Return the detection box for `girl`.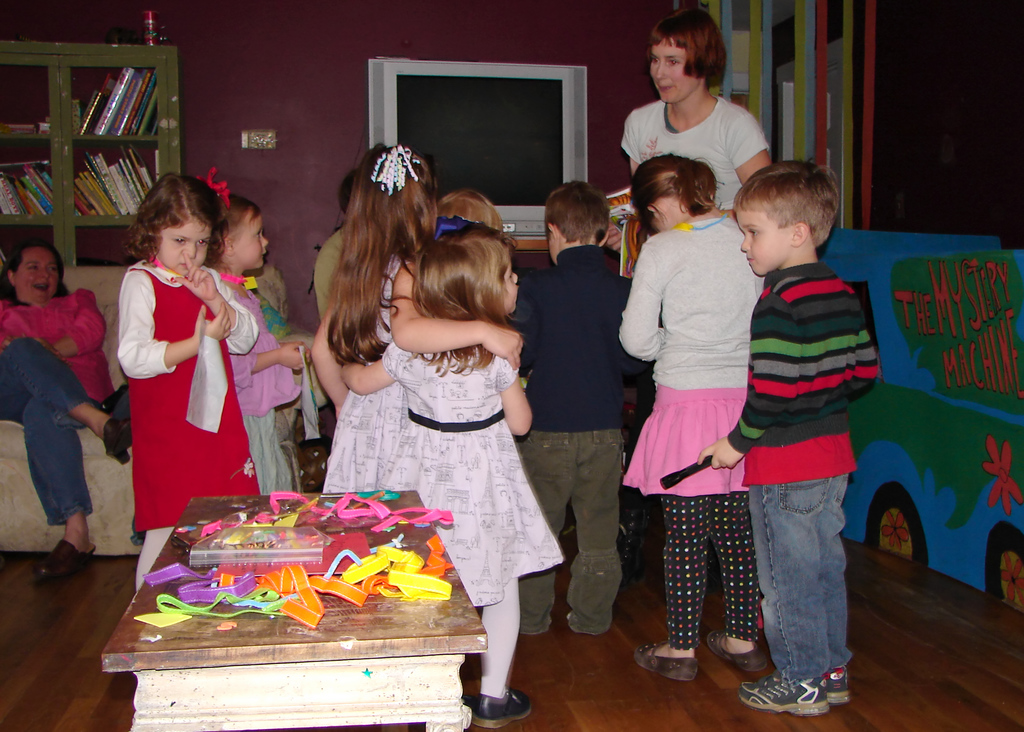
x1=309, y1=141, x2=522, y2=491.
